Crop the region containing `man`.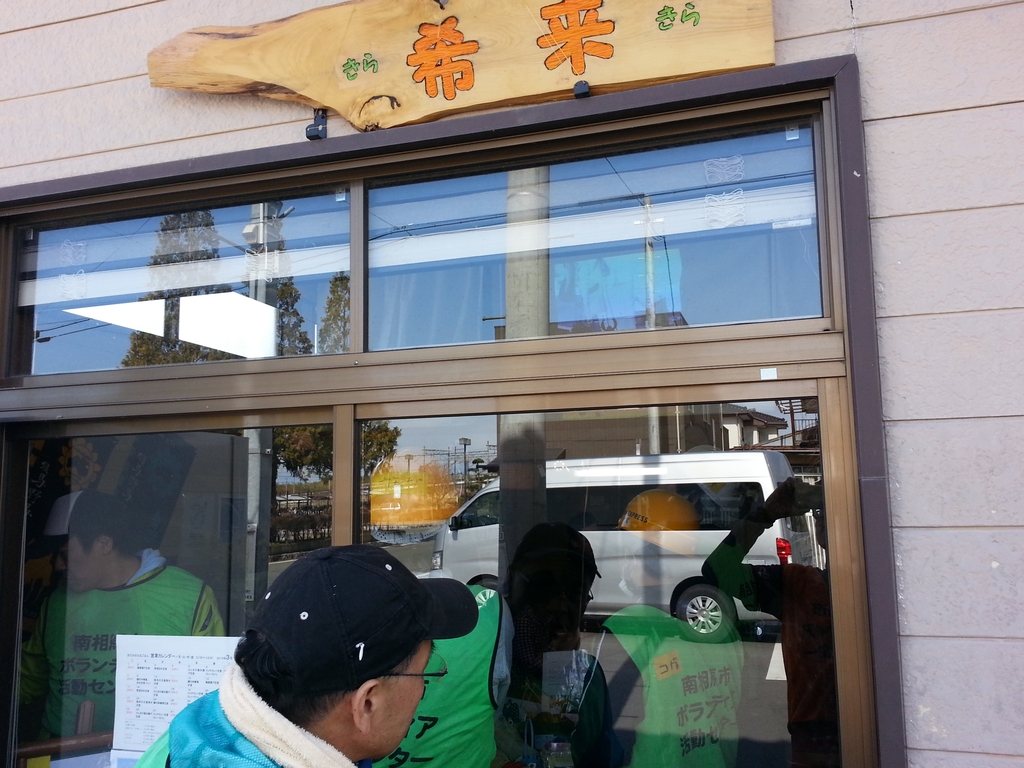
Crop region: 363:435:515:767.
